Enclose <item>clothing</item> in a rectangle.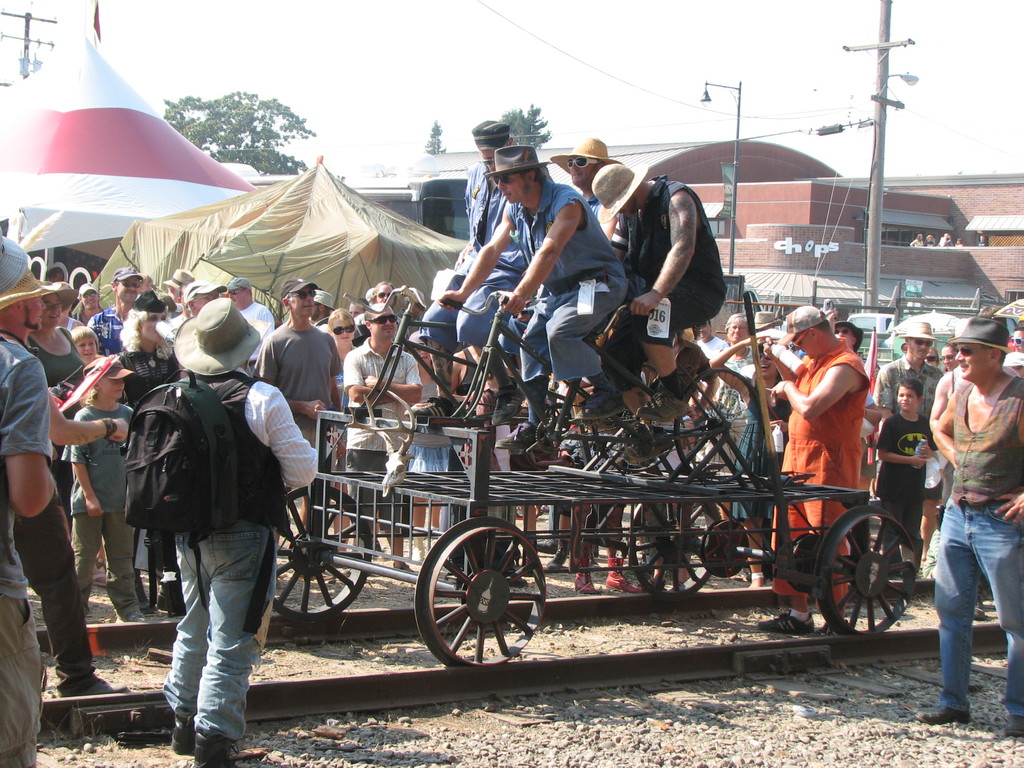
235/298/265/353.
